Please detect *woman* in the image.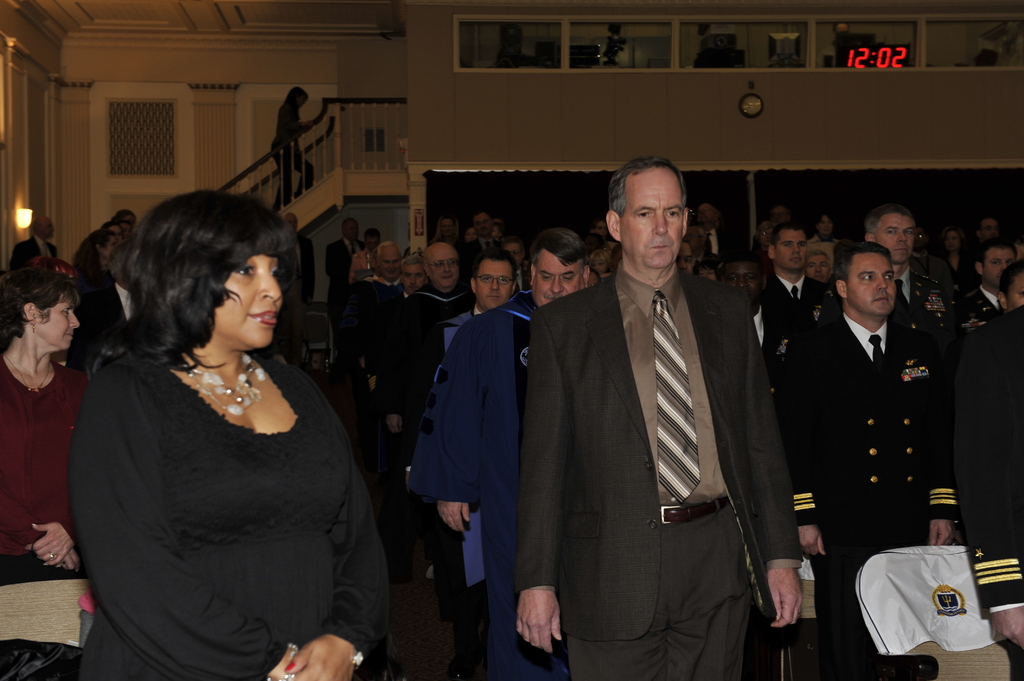
region(118, 209, 140, 238).
